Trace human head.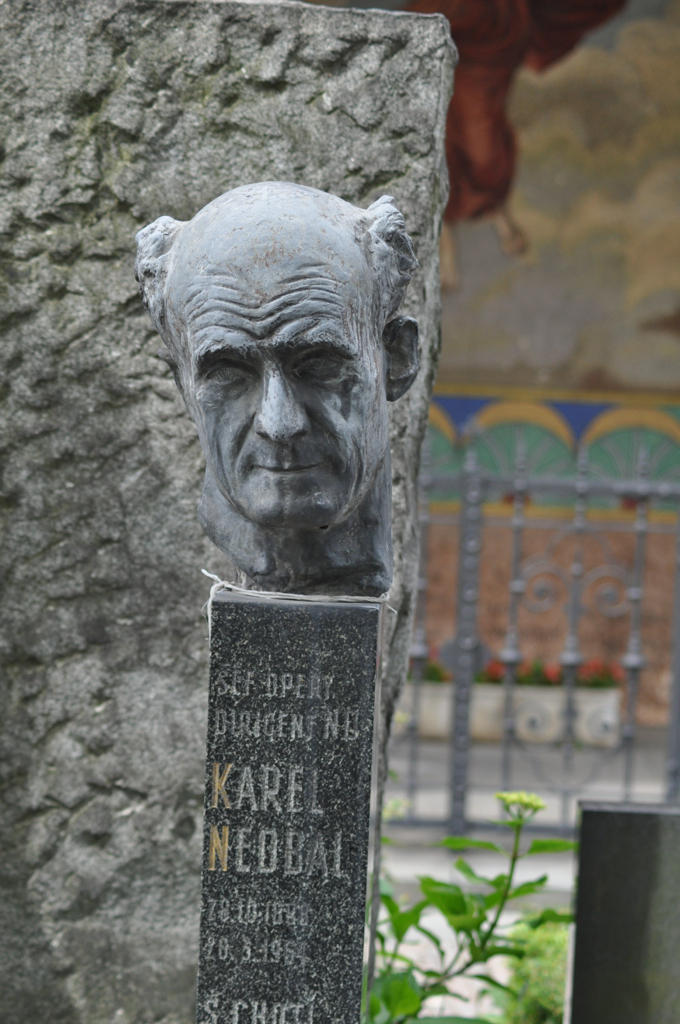
Traced to pyautogui.locateOnScreen(136, 180, 416, 532).
